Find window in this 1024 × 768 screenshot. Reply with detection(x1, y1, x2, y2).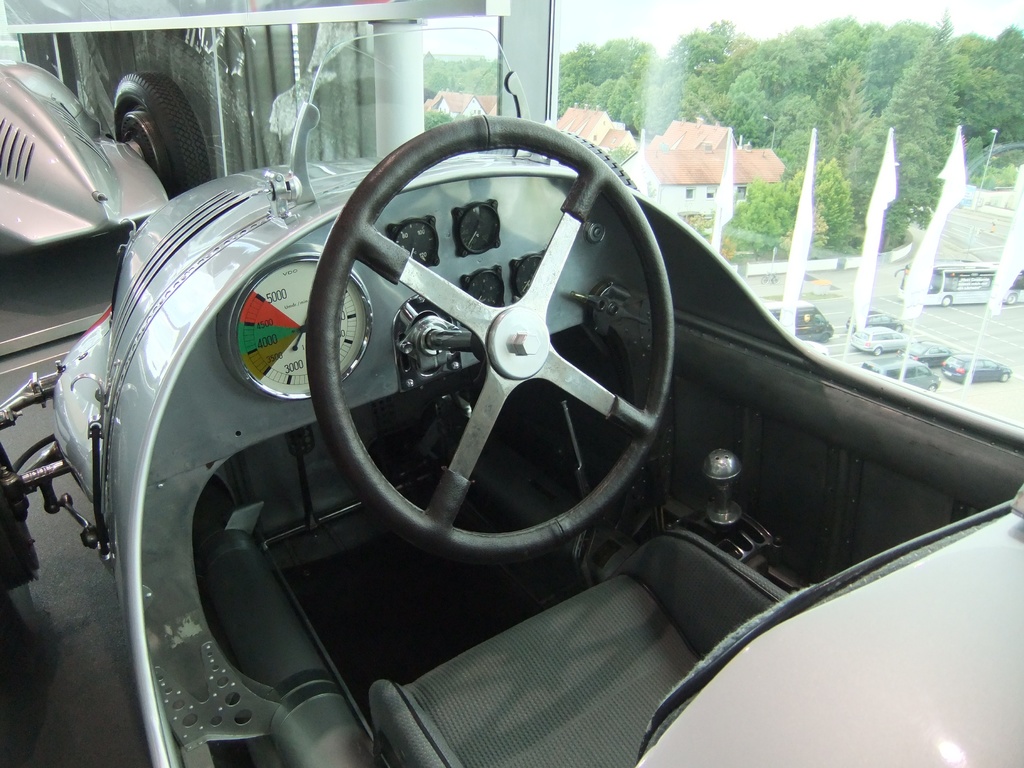
detection(972, 361, 982, 371).
